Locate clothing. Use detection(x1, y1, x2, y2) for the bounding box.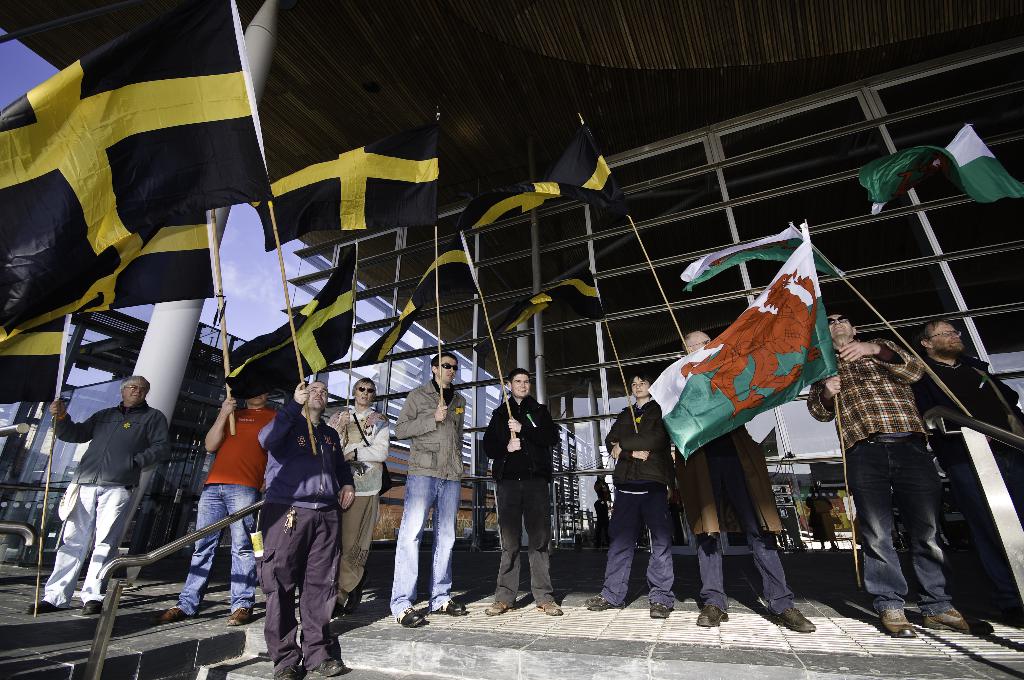
detection(803, 343, 929, 611).
